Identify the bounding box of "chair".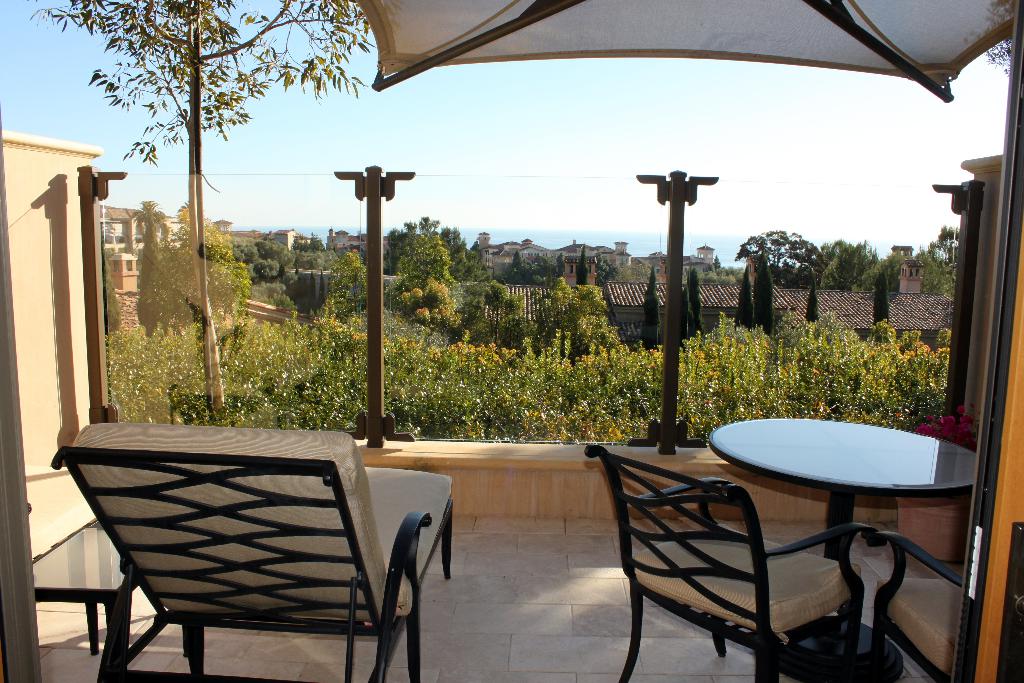
(584,441,881,682).
